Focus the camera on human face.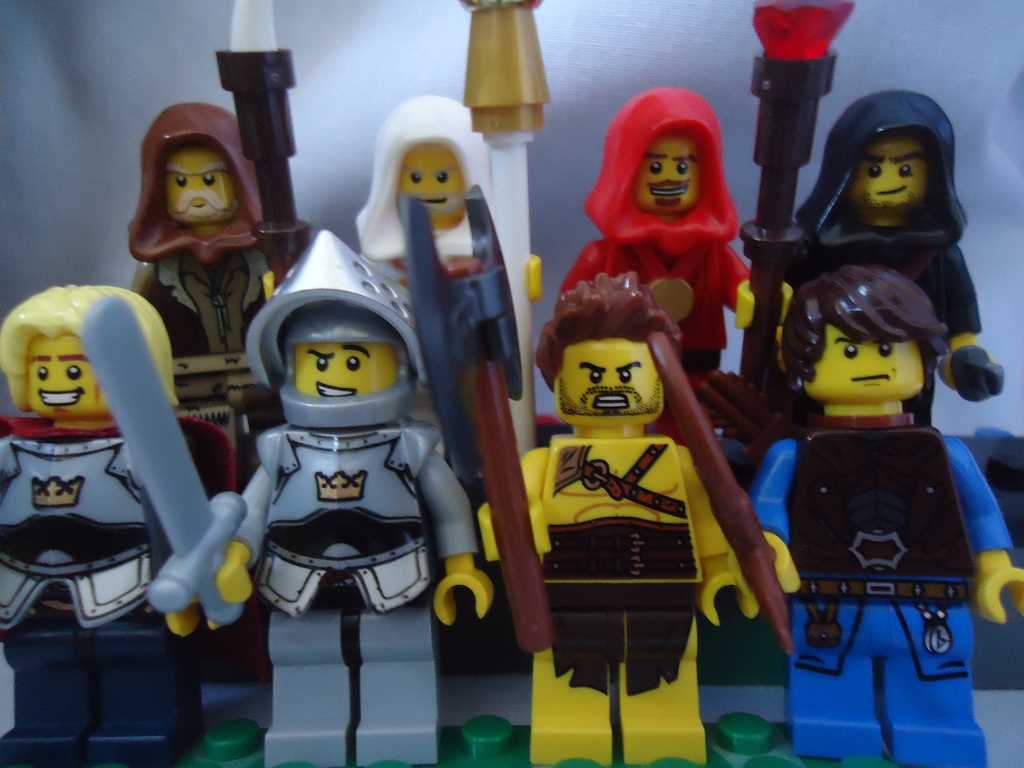
Focus region: (628, 129, 703, 218).
